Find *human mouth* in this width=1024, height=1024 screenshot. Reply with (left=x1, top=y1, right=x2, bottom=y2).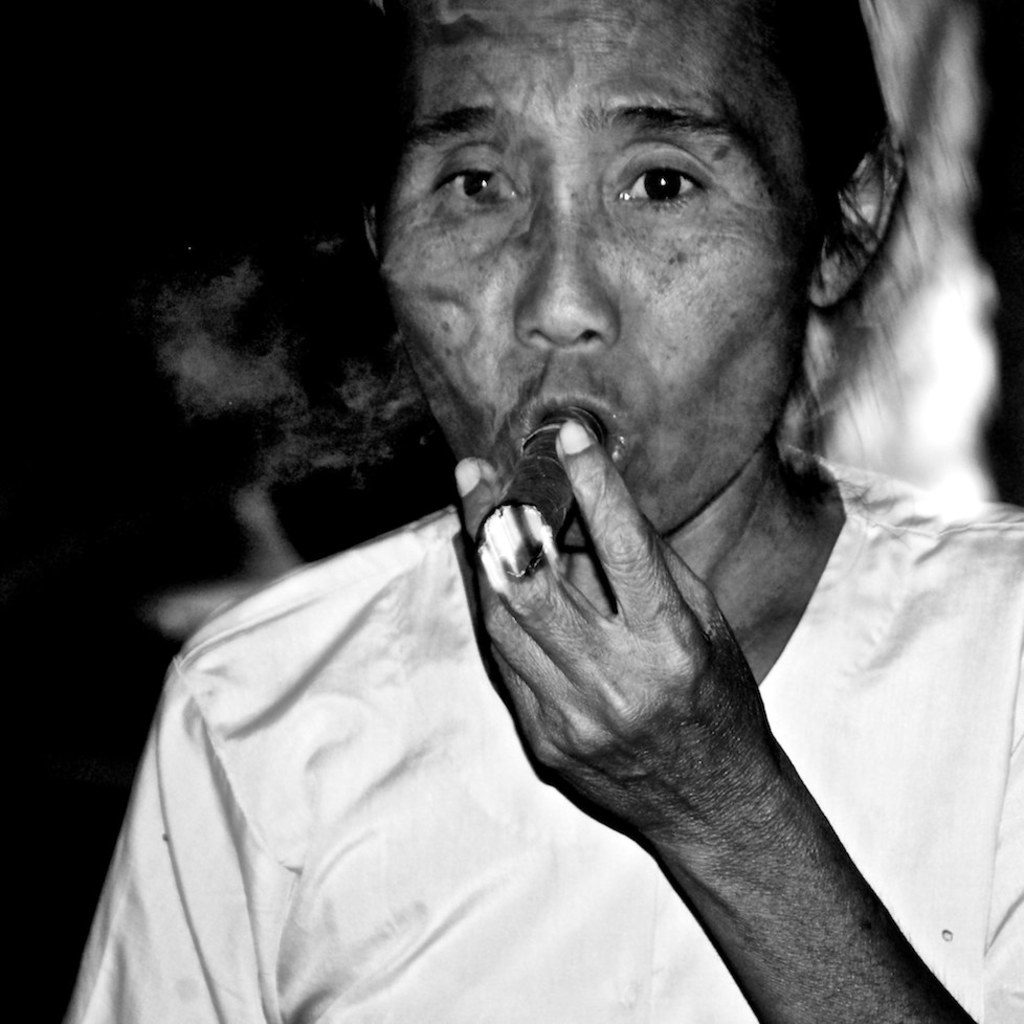
(left=510, top=391, right=636, bottom=506).
